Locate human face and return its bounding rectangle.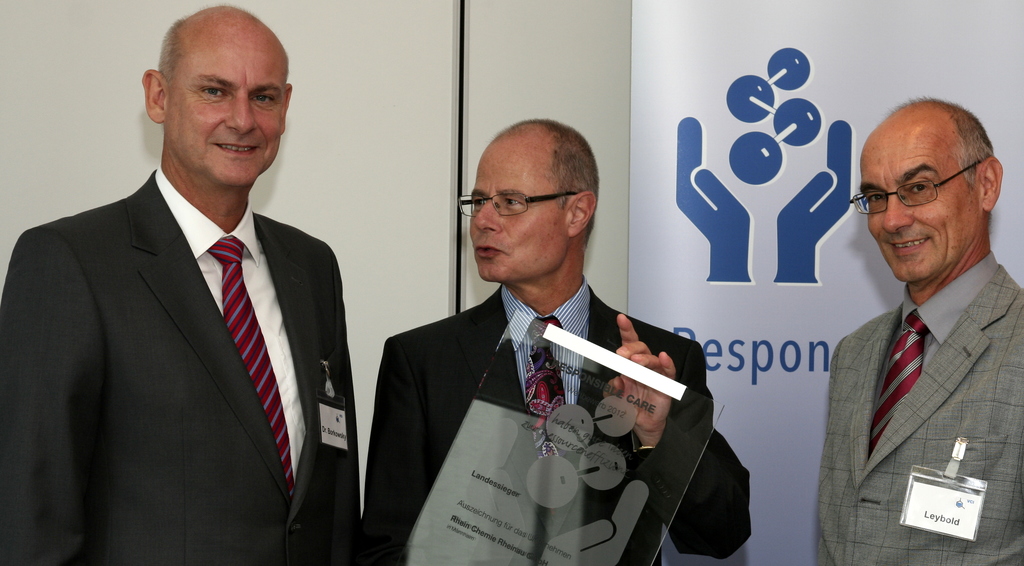
(x1=169, y1=31, x2=283, y2=184).
